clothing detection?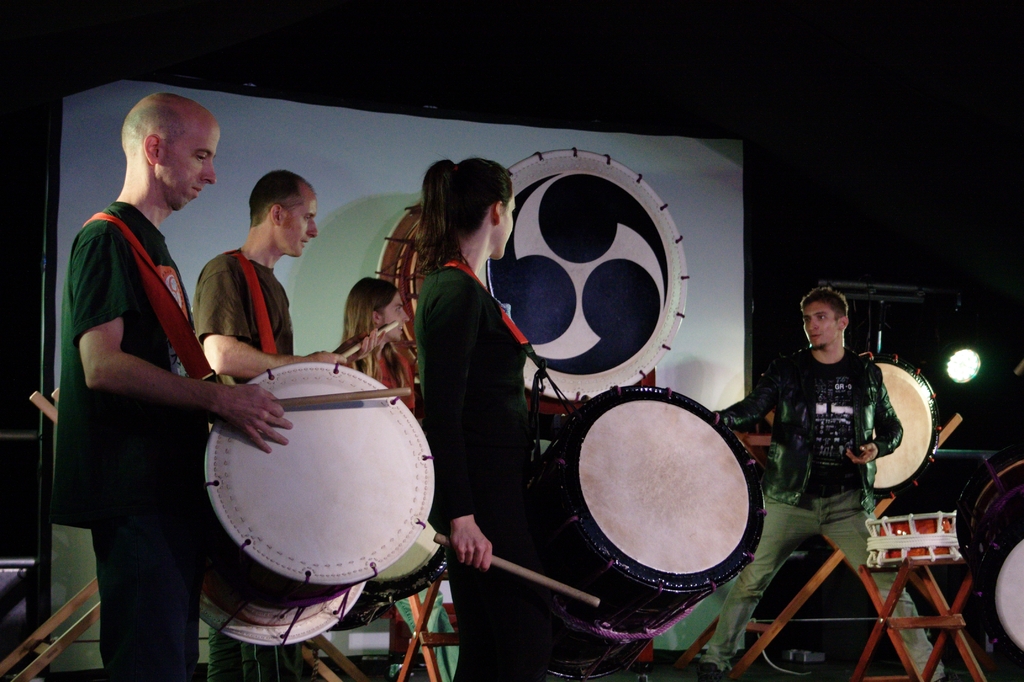
l=713, t=349, r=927, b=681
